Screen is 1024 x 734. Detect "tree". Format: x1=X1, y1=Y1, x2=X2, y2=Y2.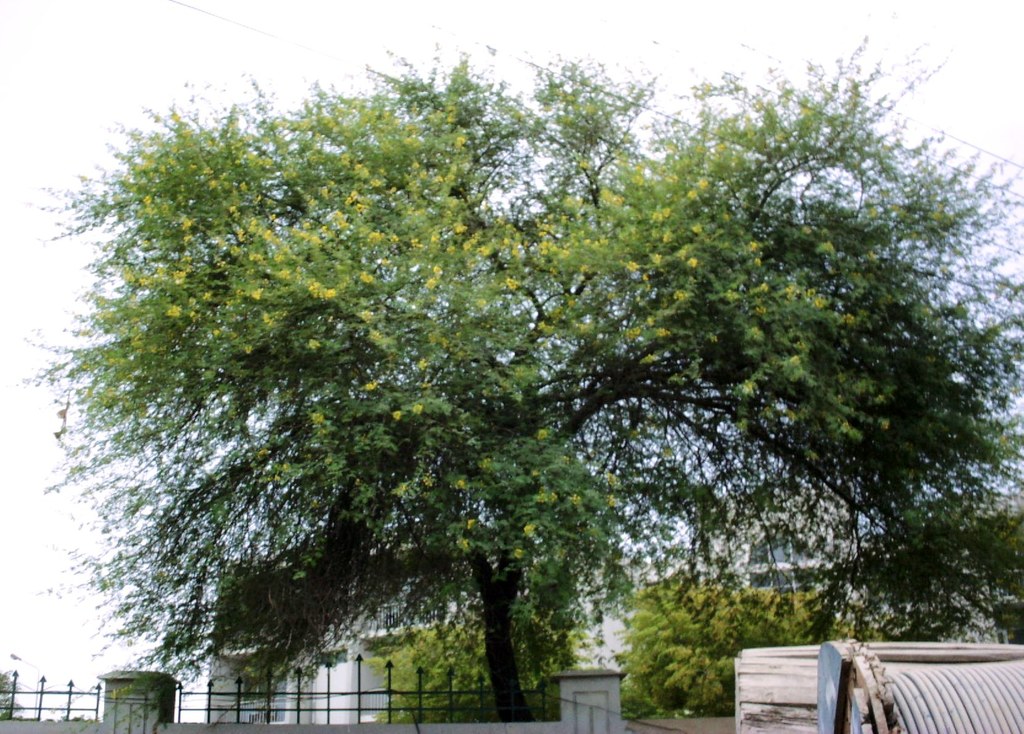
x1=614, y1=580, x2=872, y2=720.
